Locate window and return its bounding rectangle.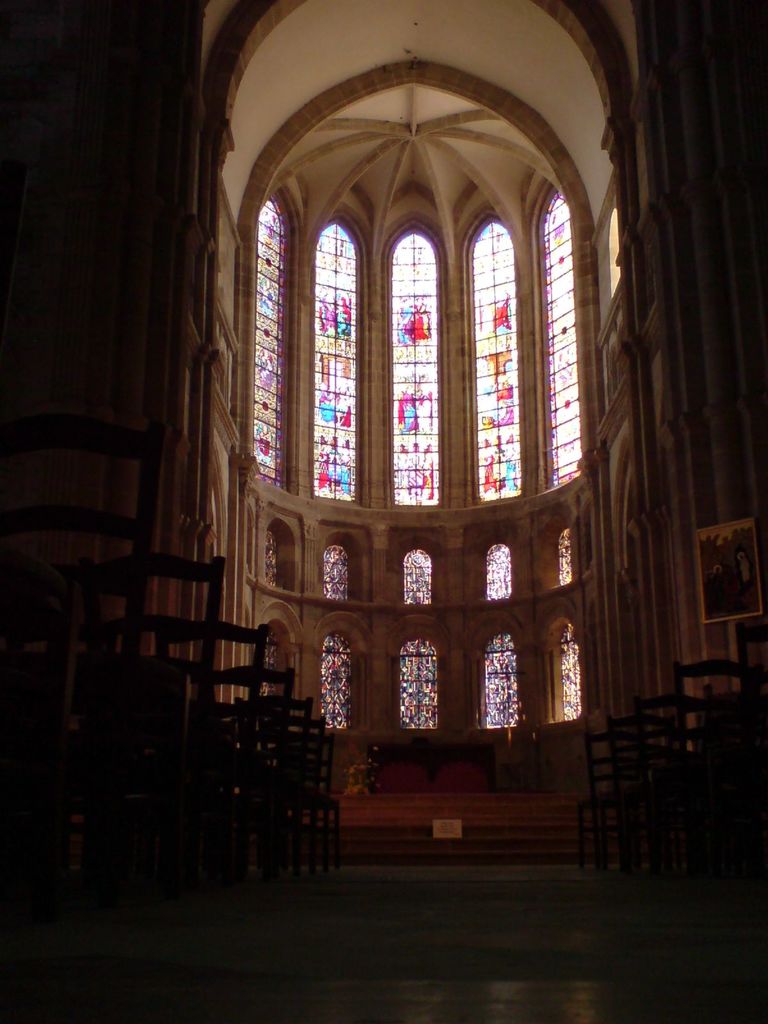
(313,214,365,504).
